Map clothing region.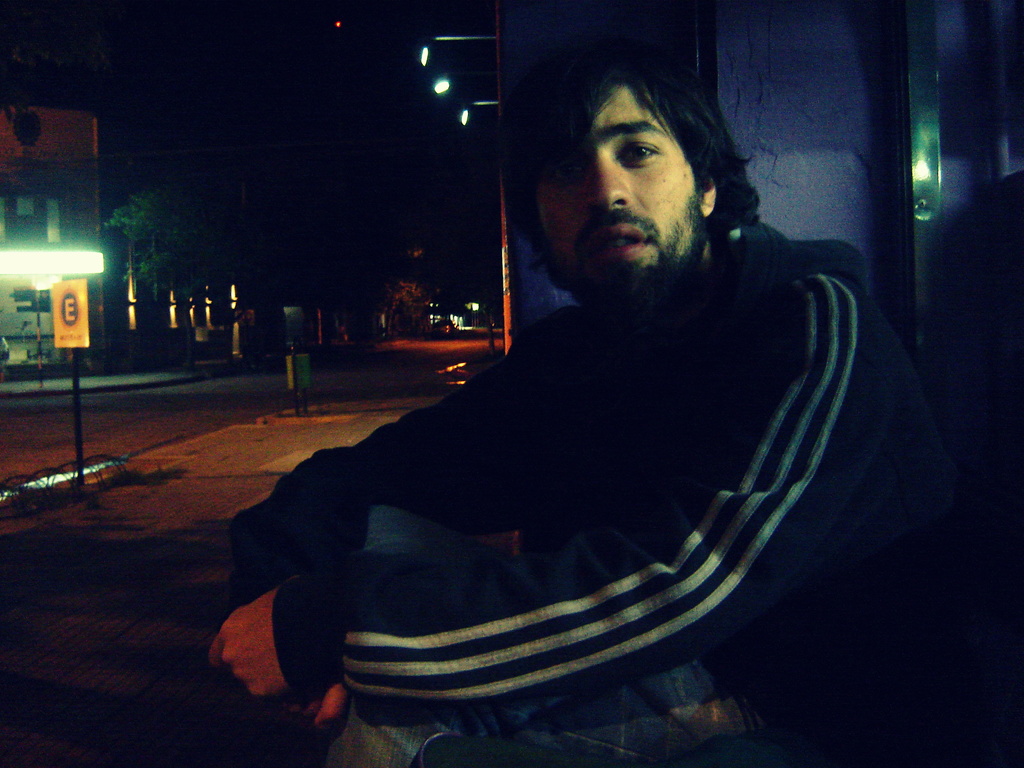
Mapped to region(224, 219, 891, 767).
